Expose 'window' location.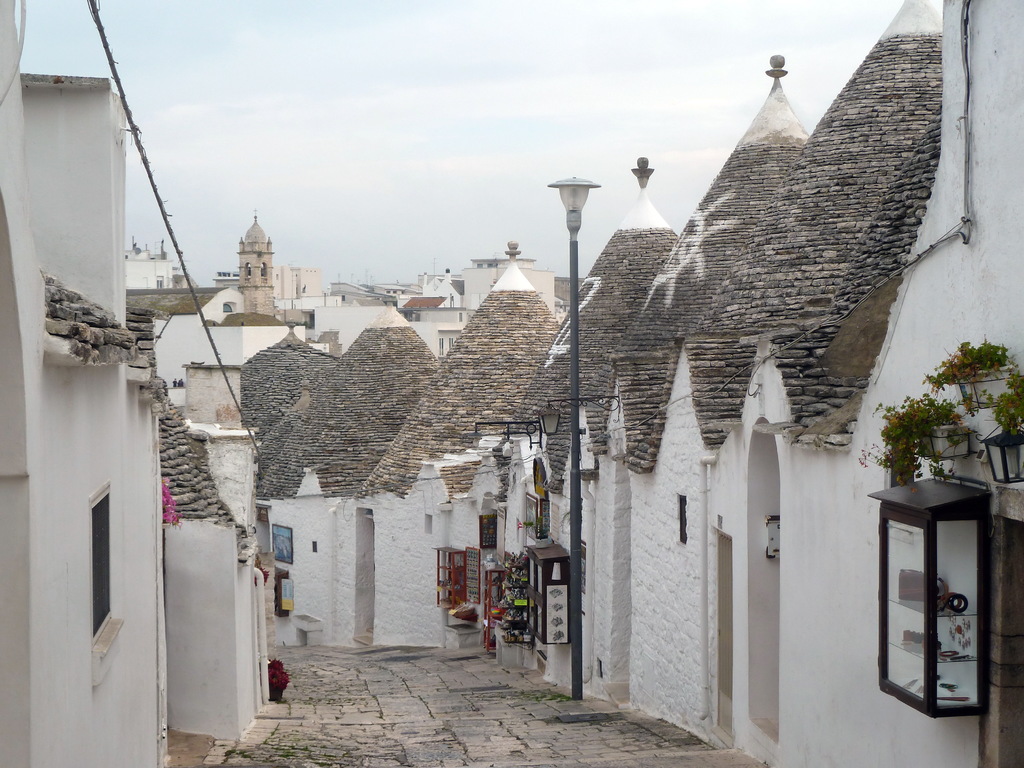
Exposed at bbox=[463, 547, 489, 613].
